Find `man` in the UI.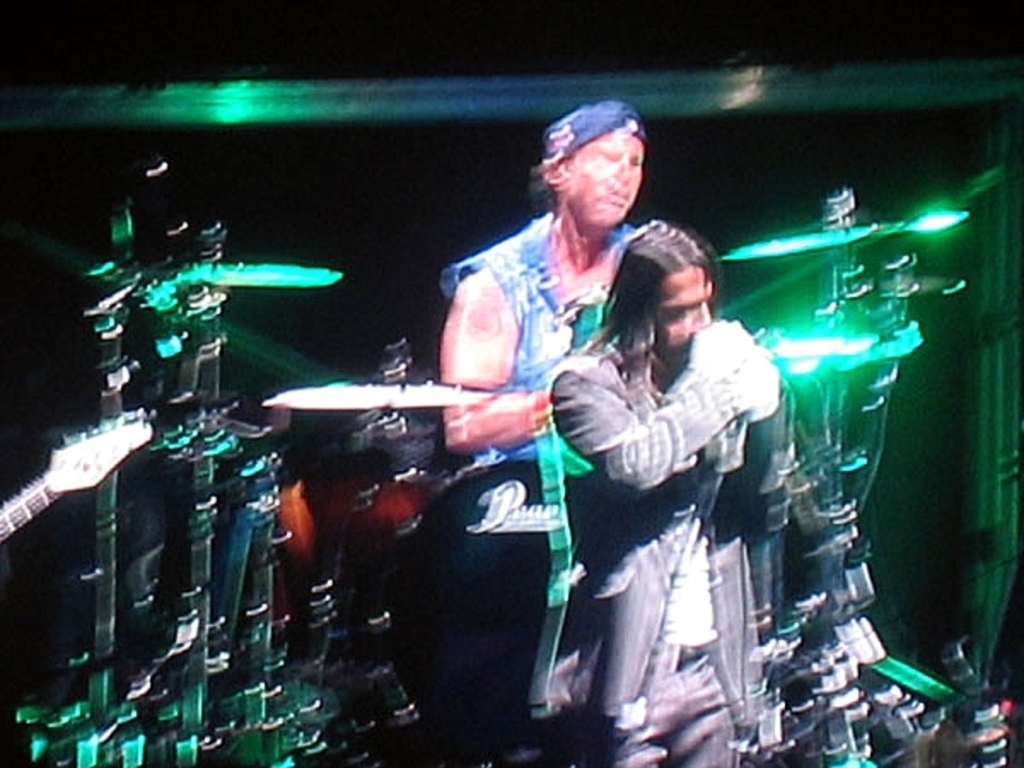
UI element at <bbox>529, 218, 816, 753</bbox>.
